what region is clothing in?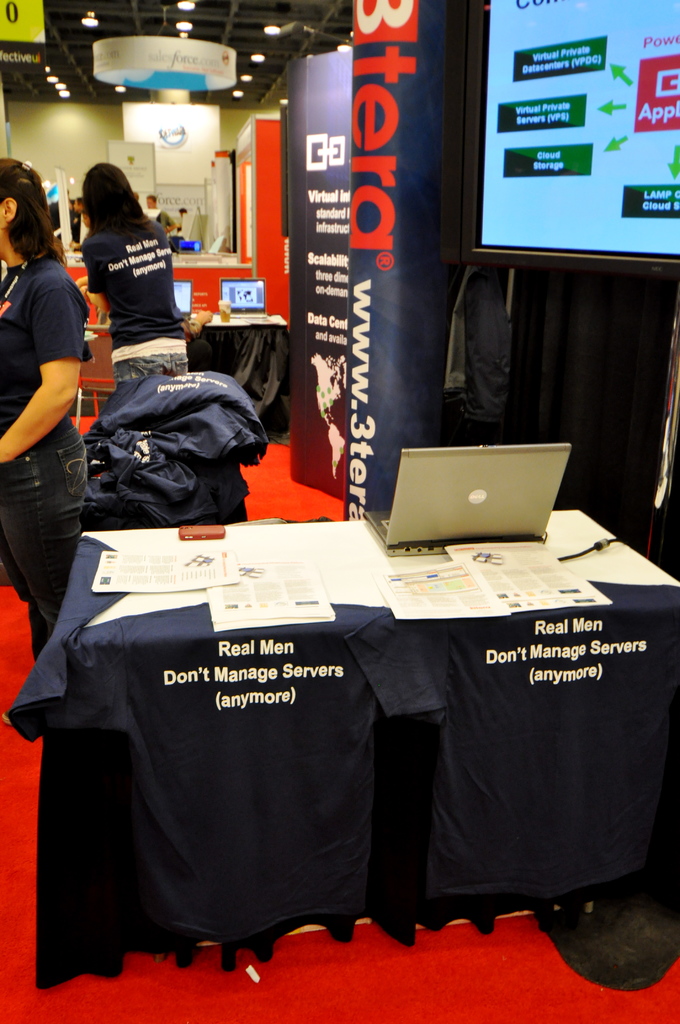
bbox=[0, 252, 94, 428].
